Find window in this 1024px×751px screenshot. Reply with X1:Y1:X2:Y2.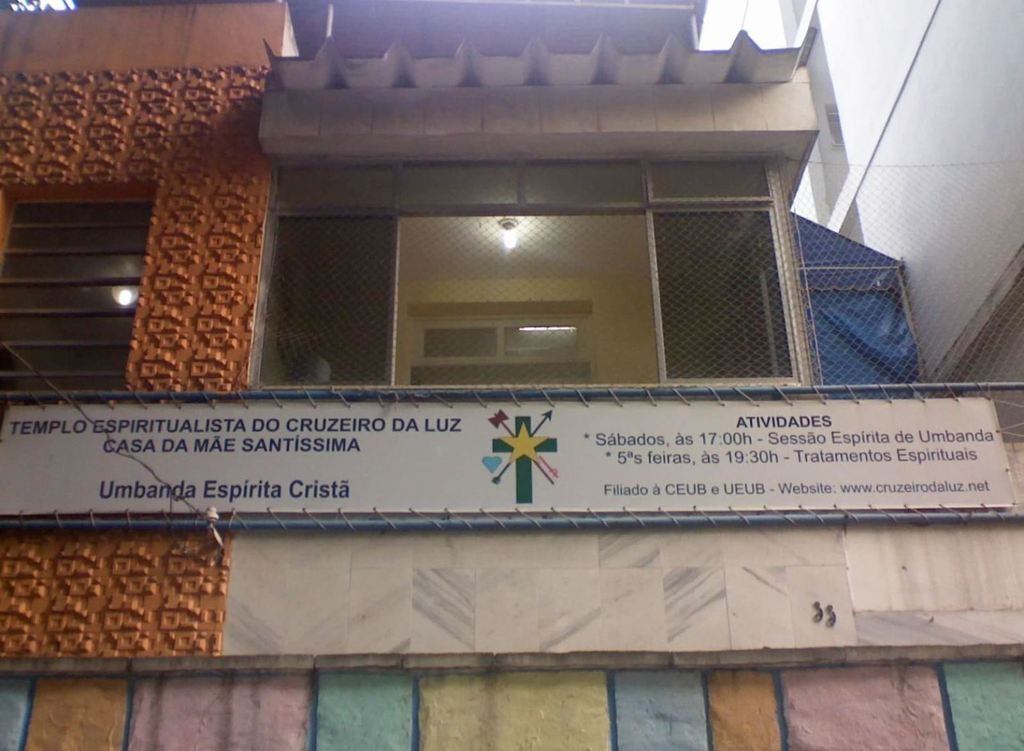
415:318:590:357.
